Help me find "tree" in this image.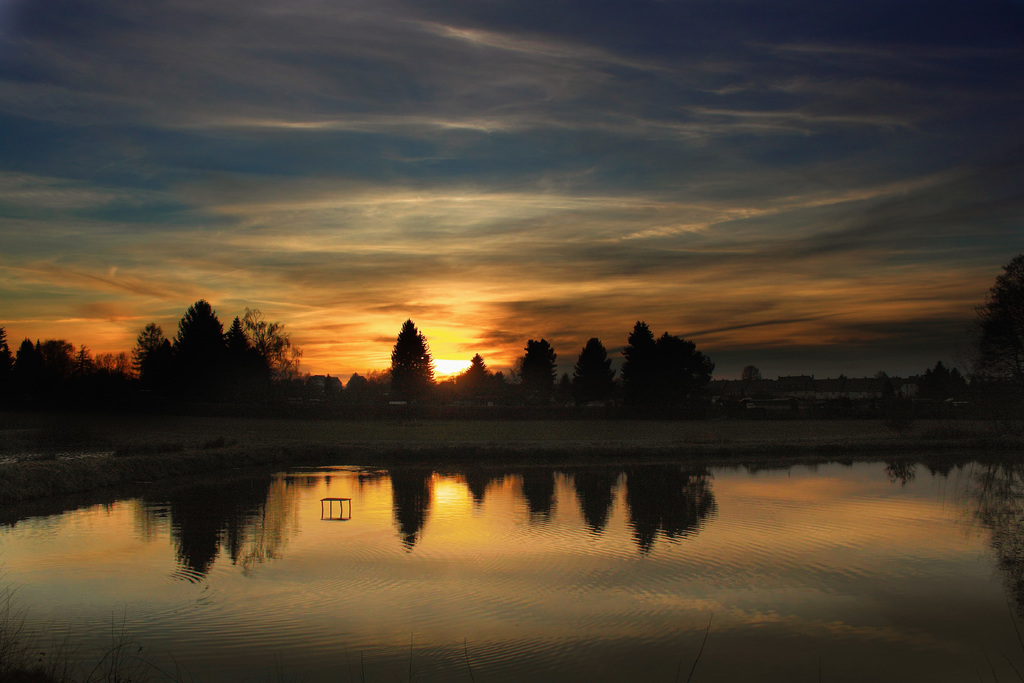
Found it: 392 320 438 409.
